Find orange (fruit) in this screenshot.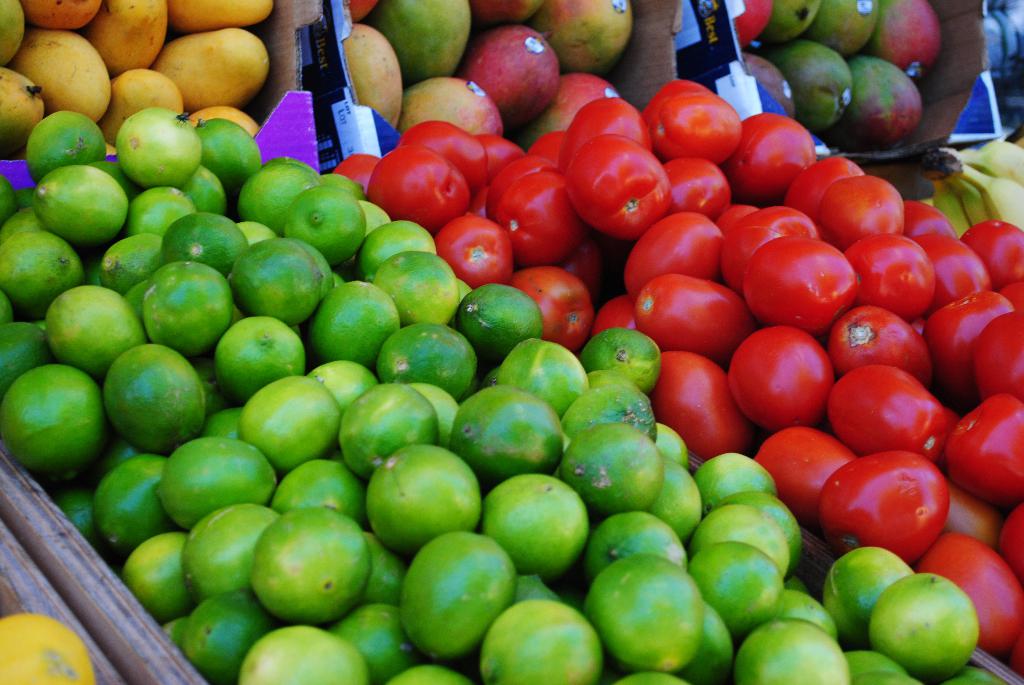
The bounding box for orange (fruit) is <box>0,614,93,684</box>.
